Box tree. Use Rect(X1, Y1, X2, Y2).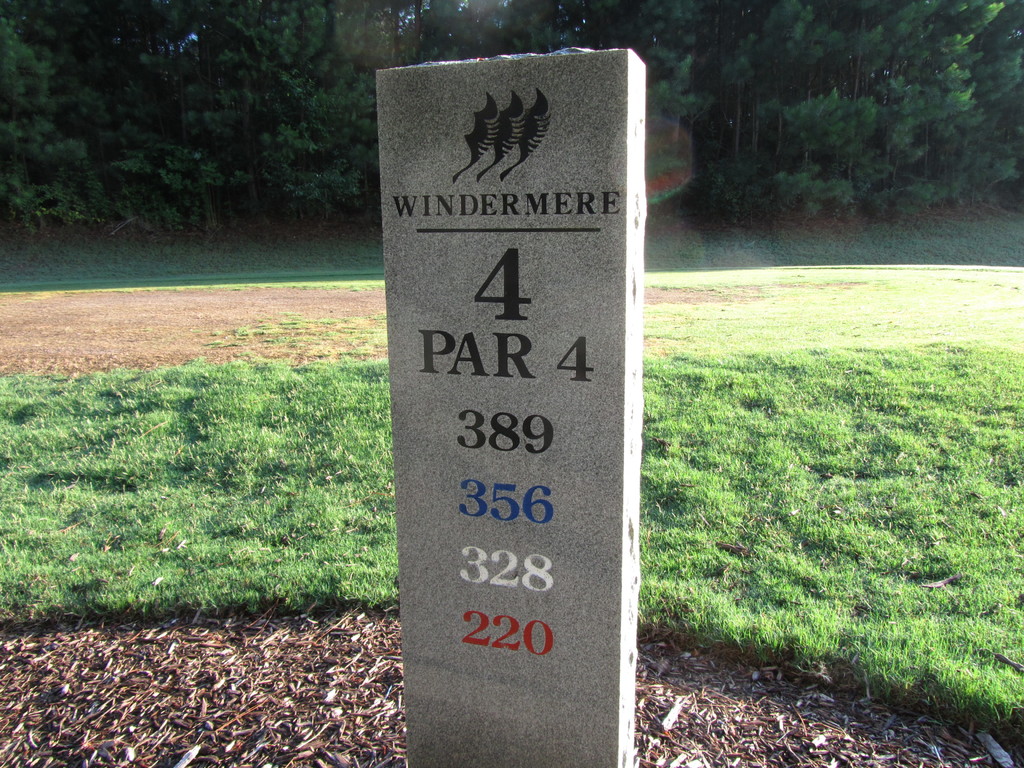
Rect(365, 0, 531, 77).
